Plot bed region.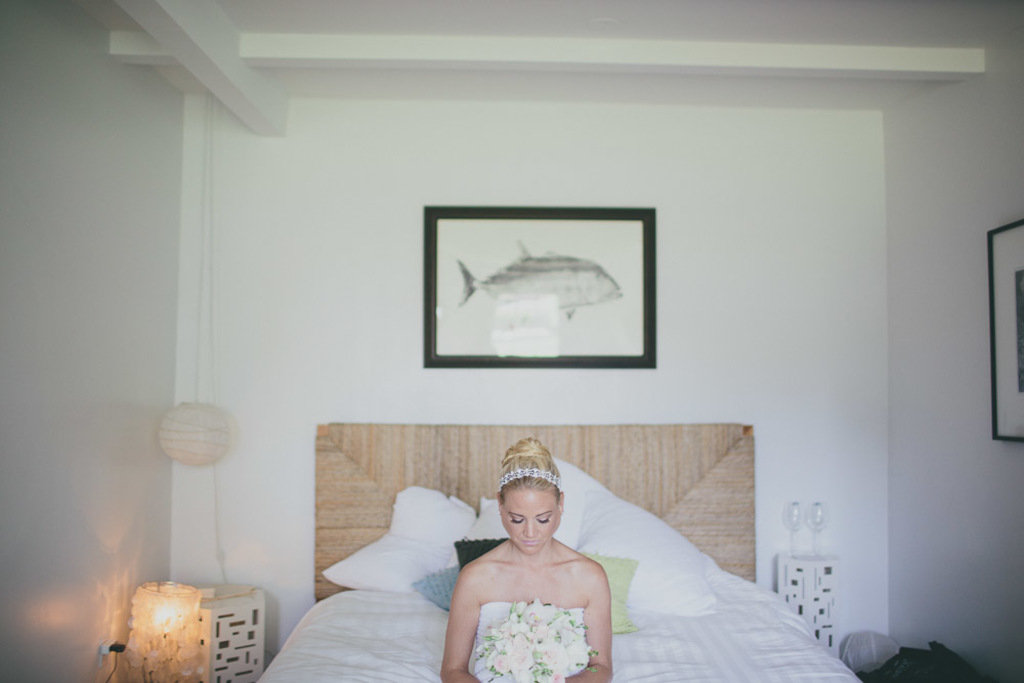
Plotted at (189,379,867,682).
